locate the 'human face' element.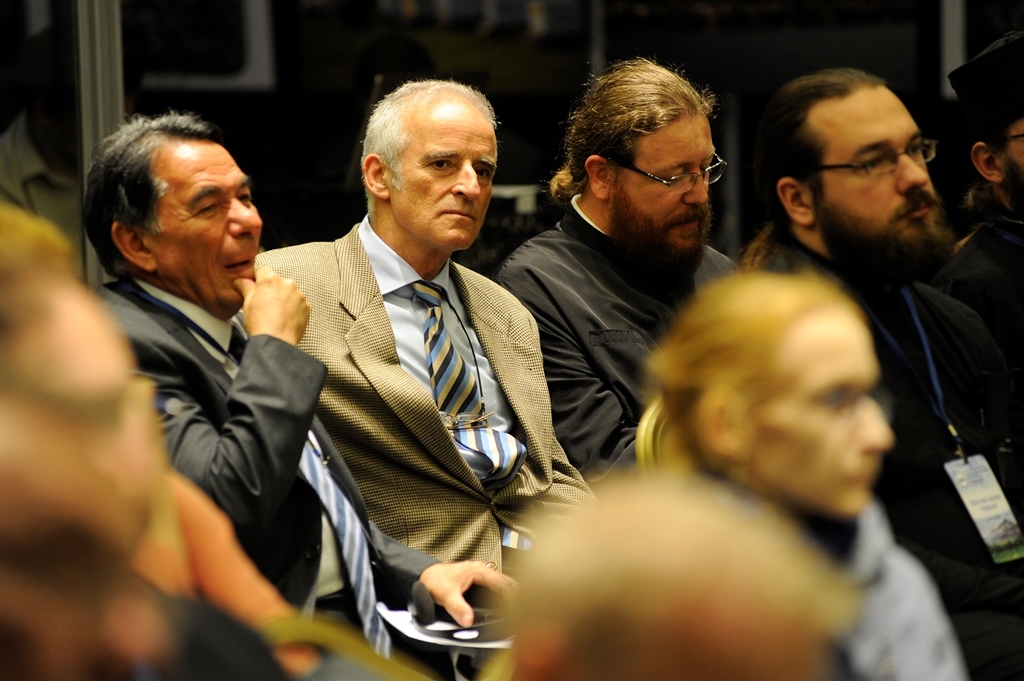
Element bbox: [394, 110, 501, 249].
